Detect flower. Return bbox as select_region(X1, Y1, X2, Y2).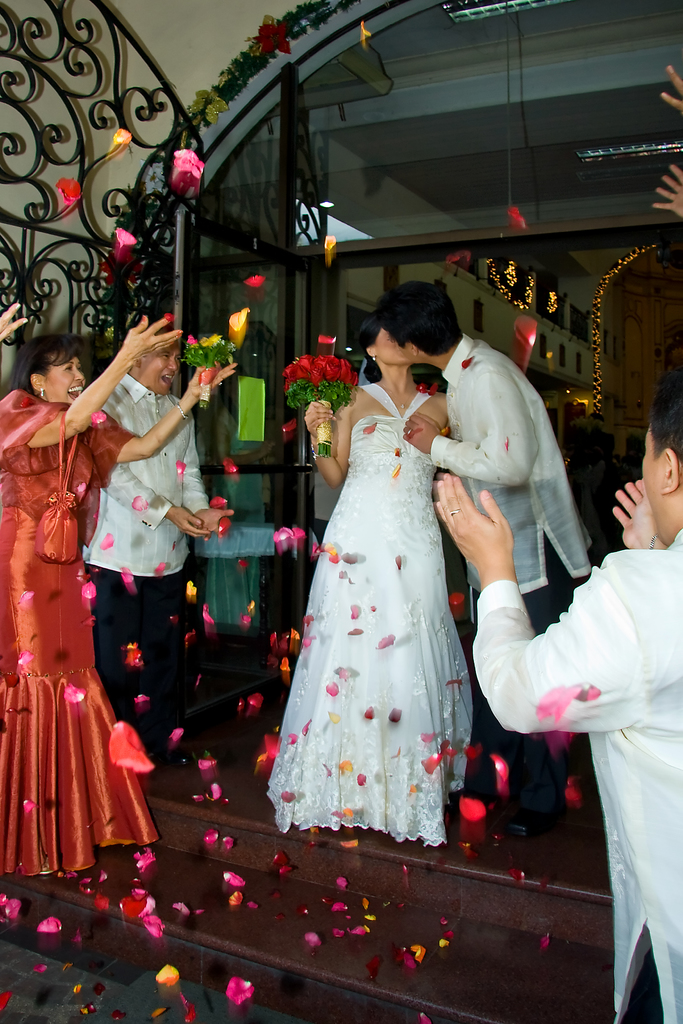
select_region(103, 529, 113, 548).
